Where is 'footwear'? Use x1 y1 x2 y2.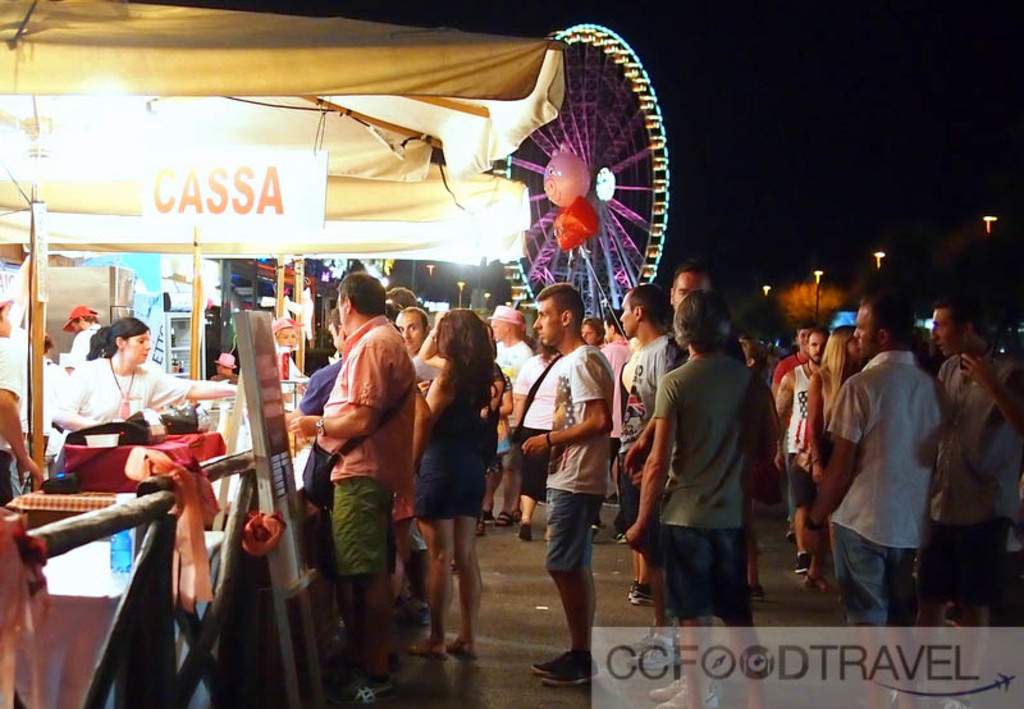
483 508 500 523.
